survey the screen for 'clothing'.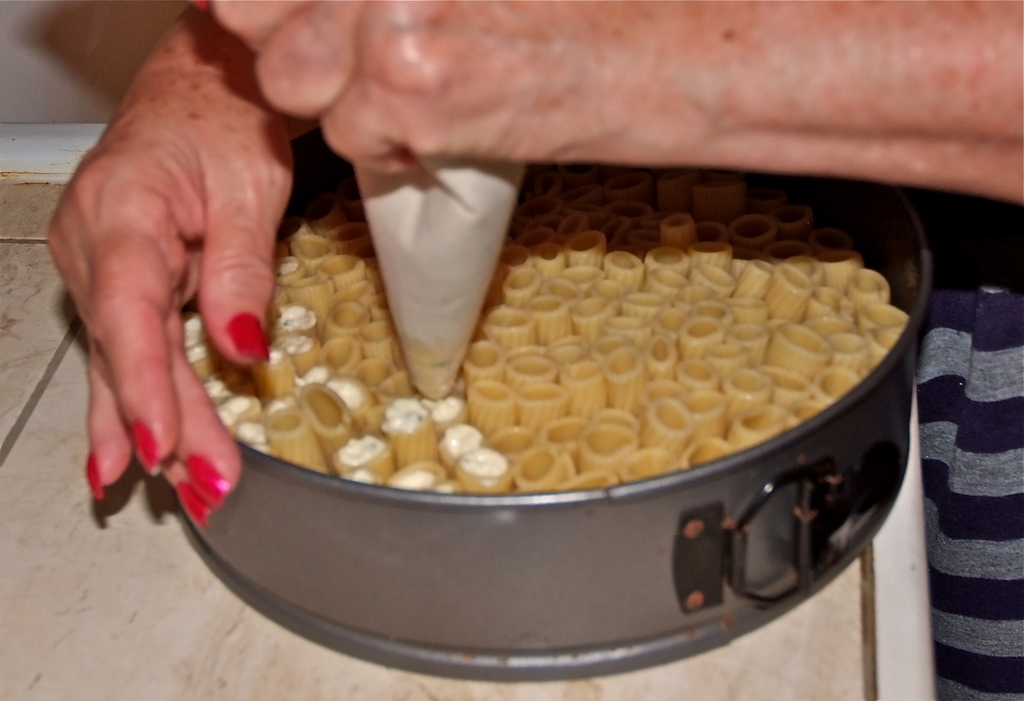
Survey found: pyautogui.locateOnScreen(918, 186, 1023, 700).
